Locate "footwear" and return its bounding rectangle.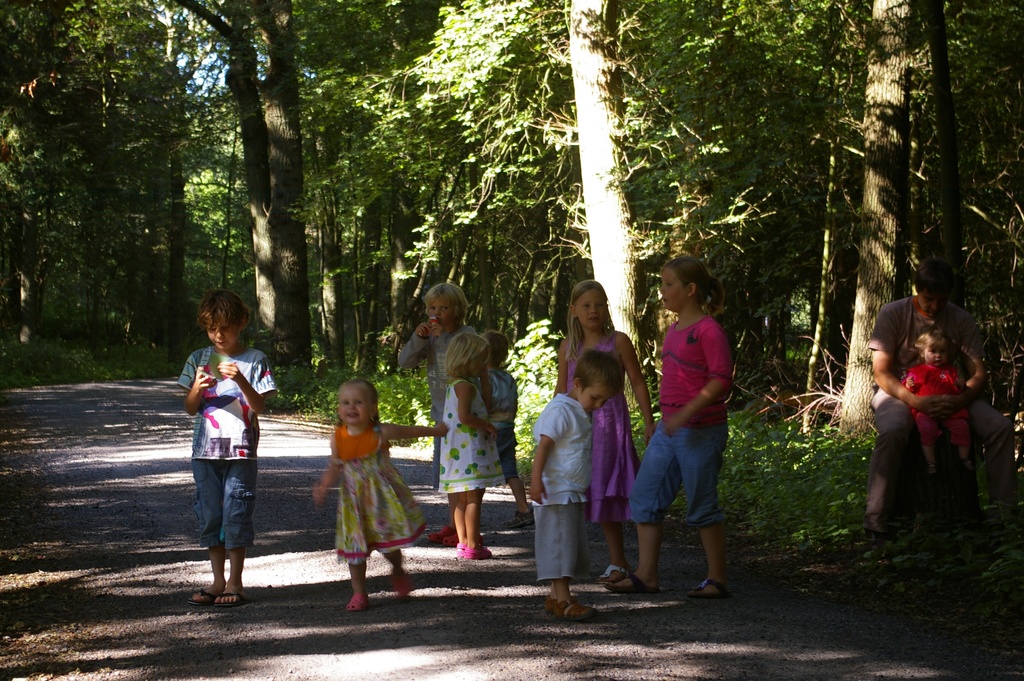
(x1=598, y1=564, x2=630, y2=582).
